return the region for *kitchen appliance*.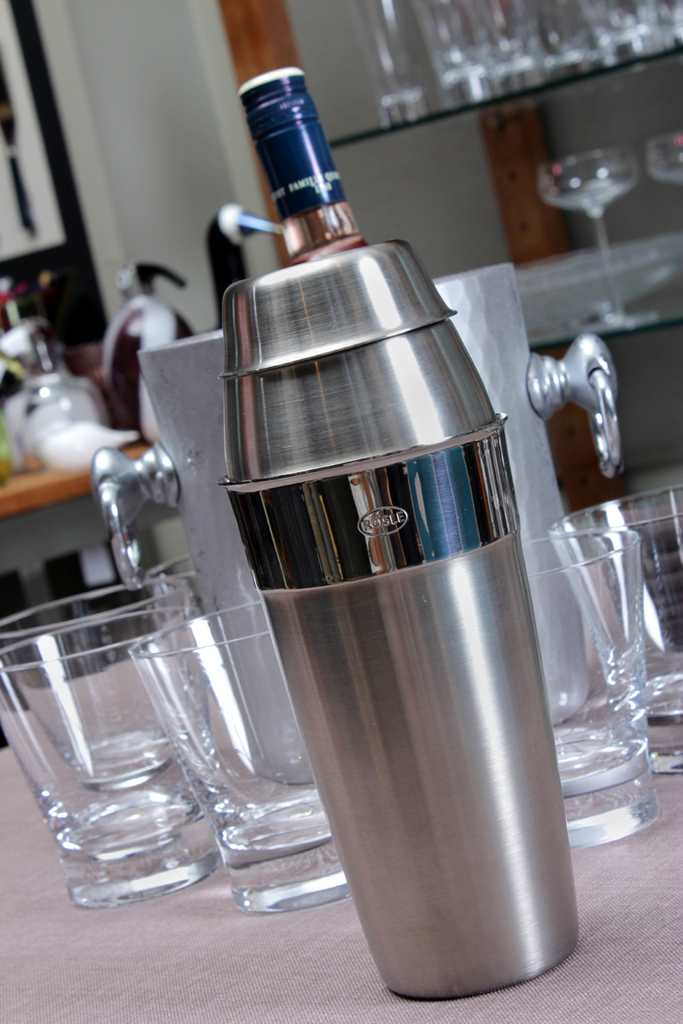
[523,530,664,838].
